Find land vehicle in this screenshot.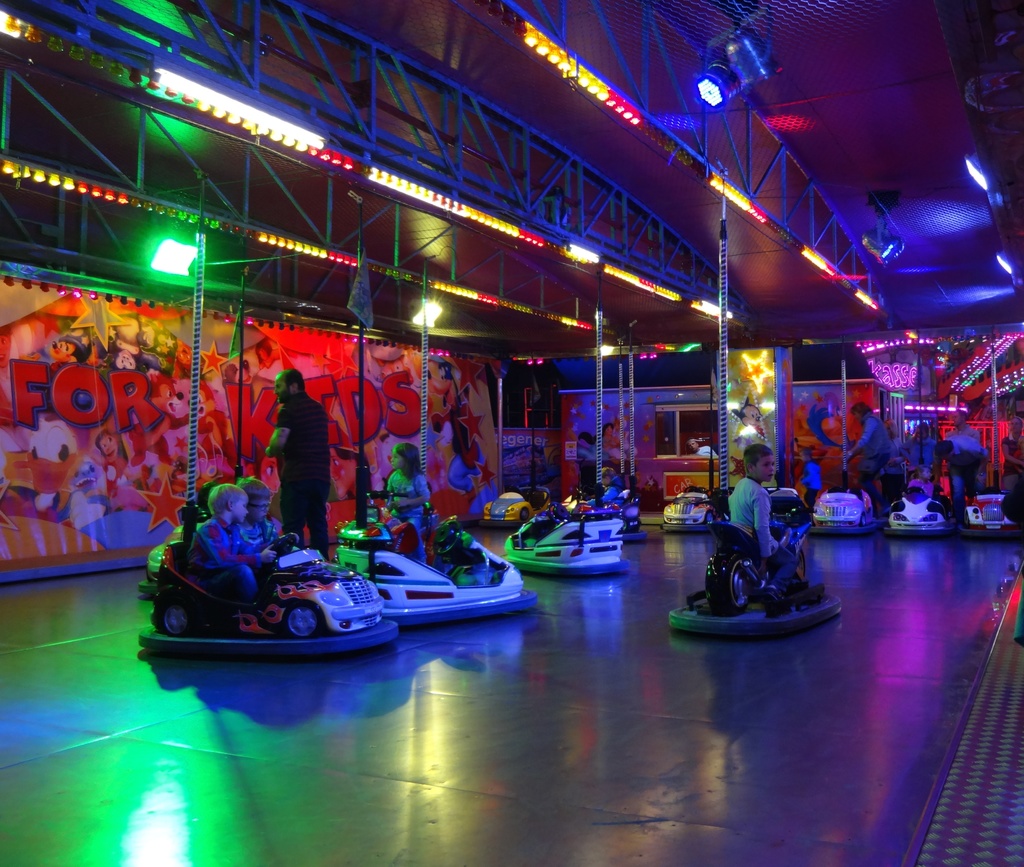
The bounding box for land vehicle is bbox=[663, 485, 709, 524].
